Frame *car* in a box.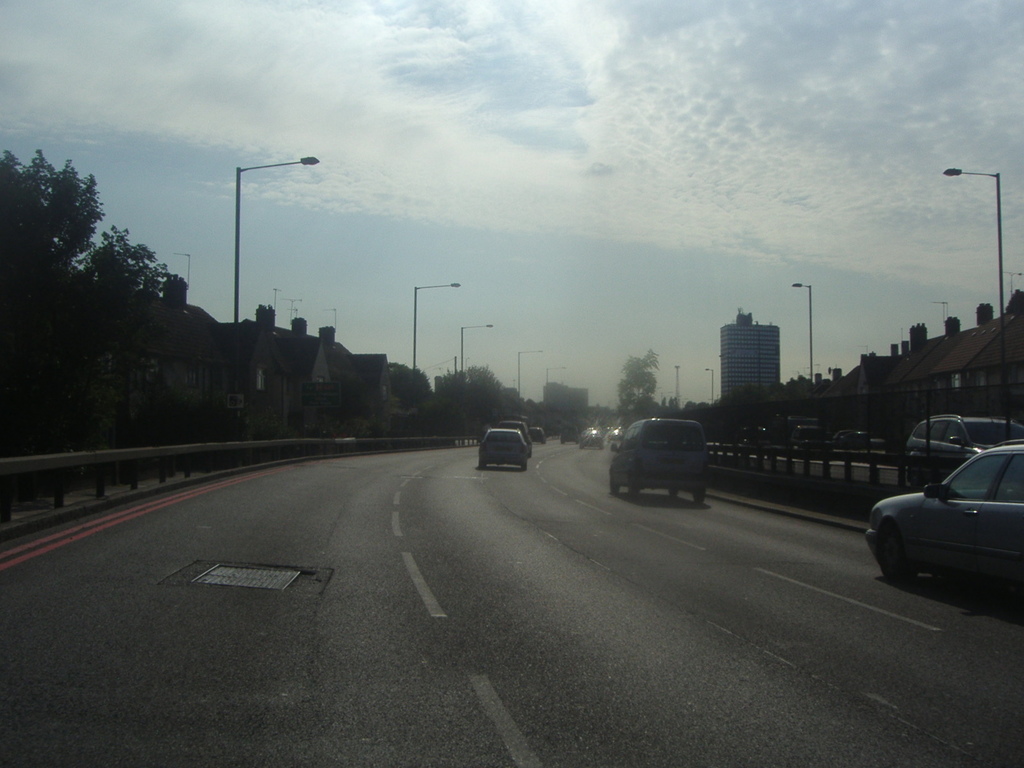
x1=508 y1=417 x2=542 y2=445.
